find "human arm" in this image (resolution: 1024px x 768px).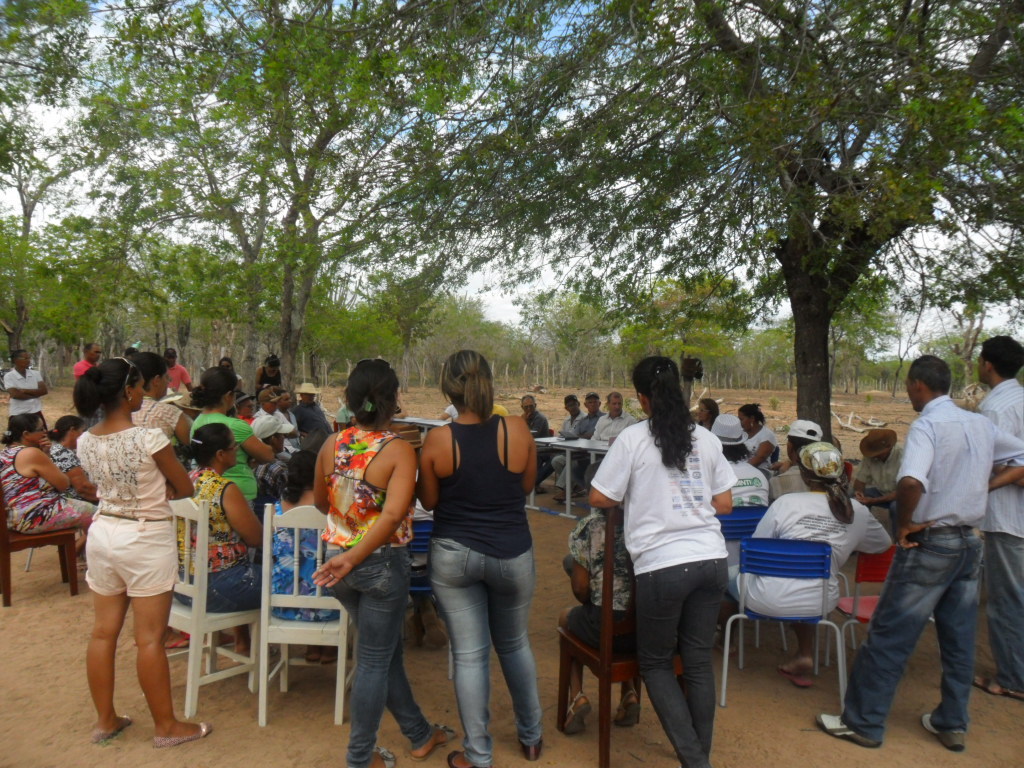
rect(858, 457, 871, 482).
